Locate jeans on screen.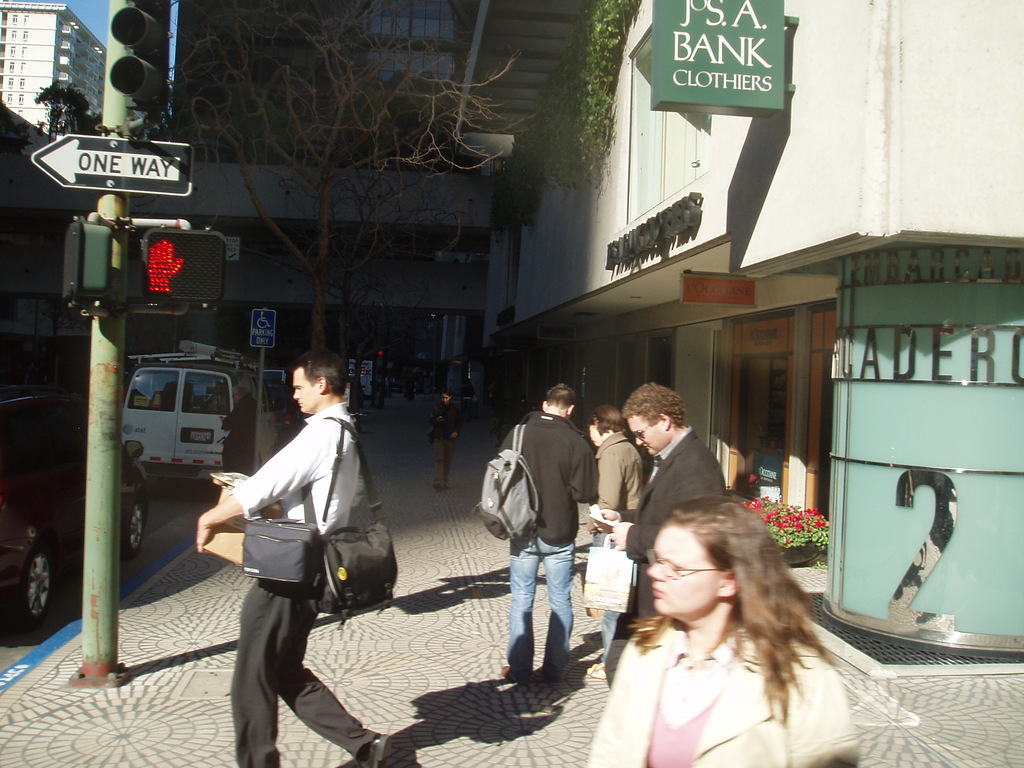
On screen at select_region(597, 600, 620, 682).
